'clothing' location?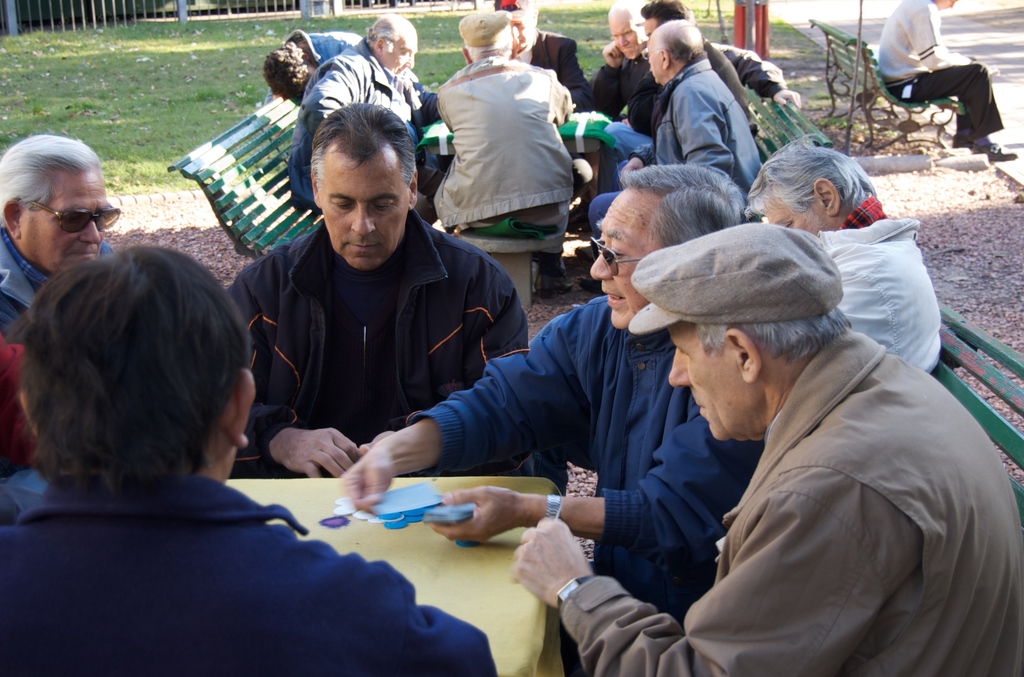
x1=876, y1=0, x2=998, y2=148
